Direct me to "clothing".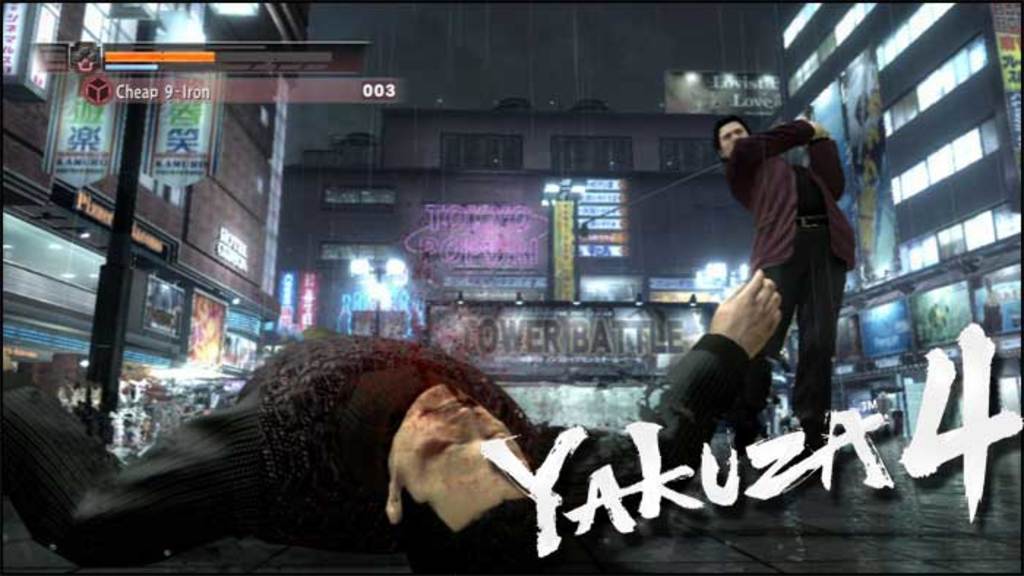
Direction: l=0, t=319, r=752, b=575.
